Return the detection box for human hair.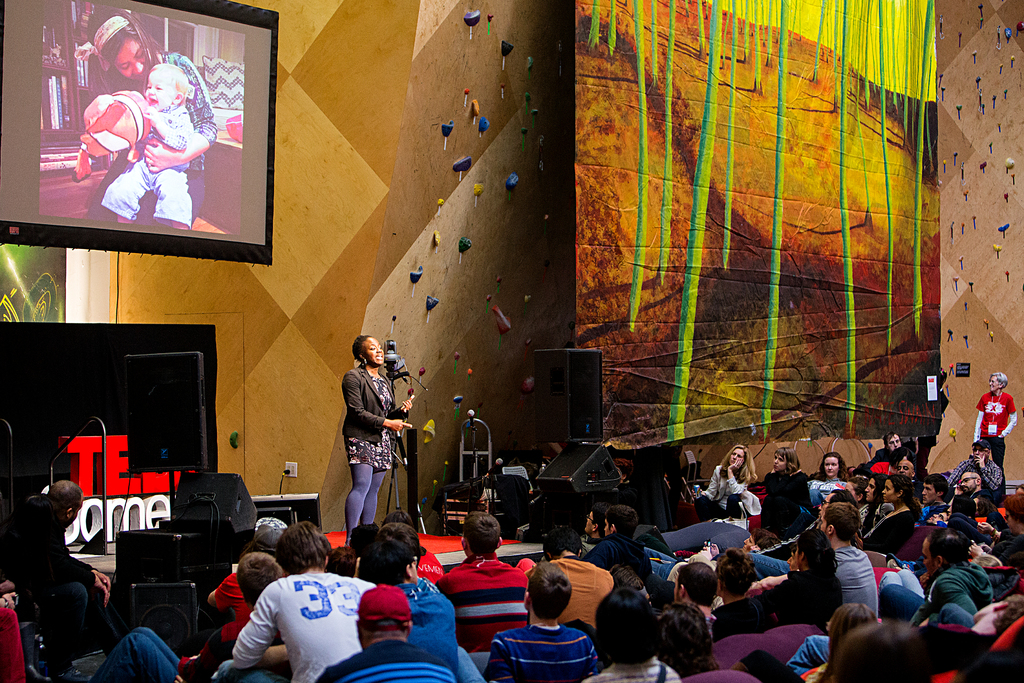
box=[829, 620, 934, 682].
